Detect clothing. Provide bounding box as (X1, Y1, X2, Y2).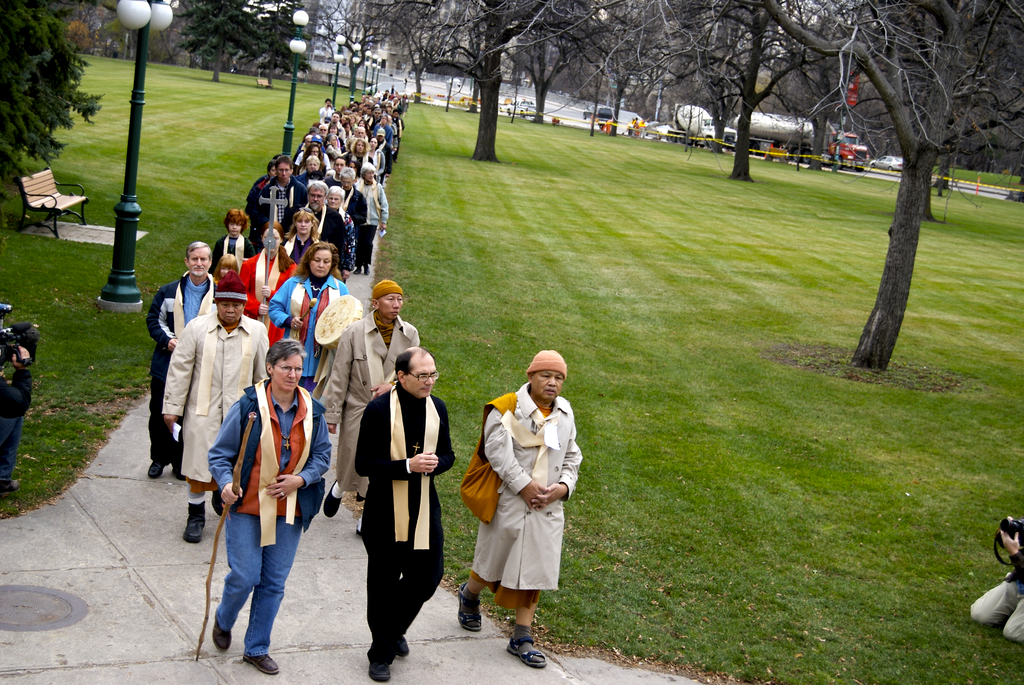
(362, 181, 389, 261).
